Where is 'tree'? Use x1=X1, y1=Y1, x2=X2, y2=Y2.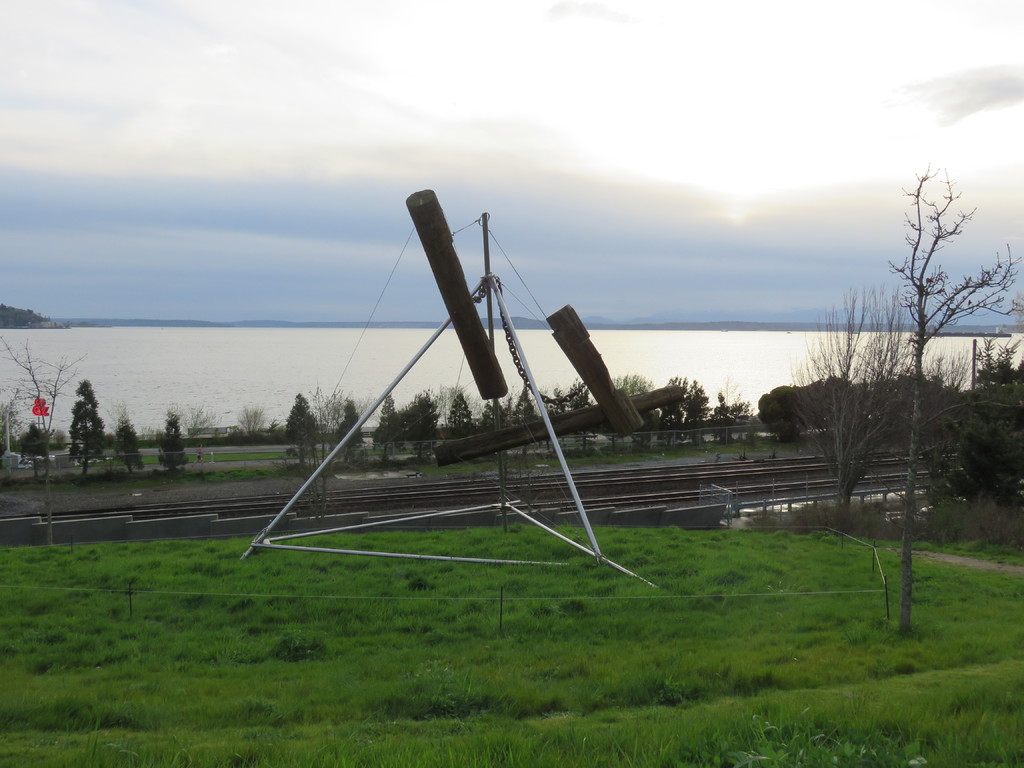
x1=59, y1=369, x2=100, y2=480.
